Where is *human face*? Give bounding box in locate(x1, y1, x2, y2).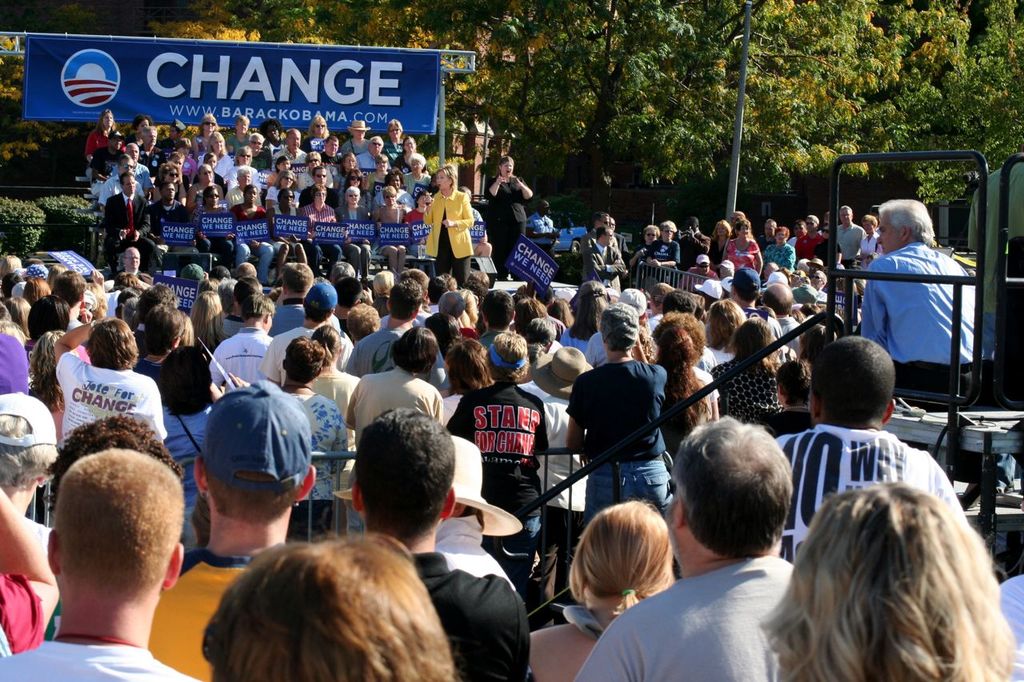
locate(161, 183, 177, 202).
